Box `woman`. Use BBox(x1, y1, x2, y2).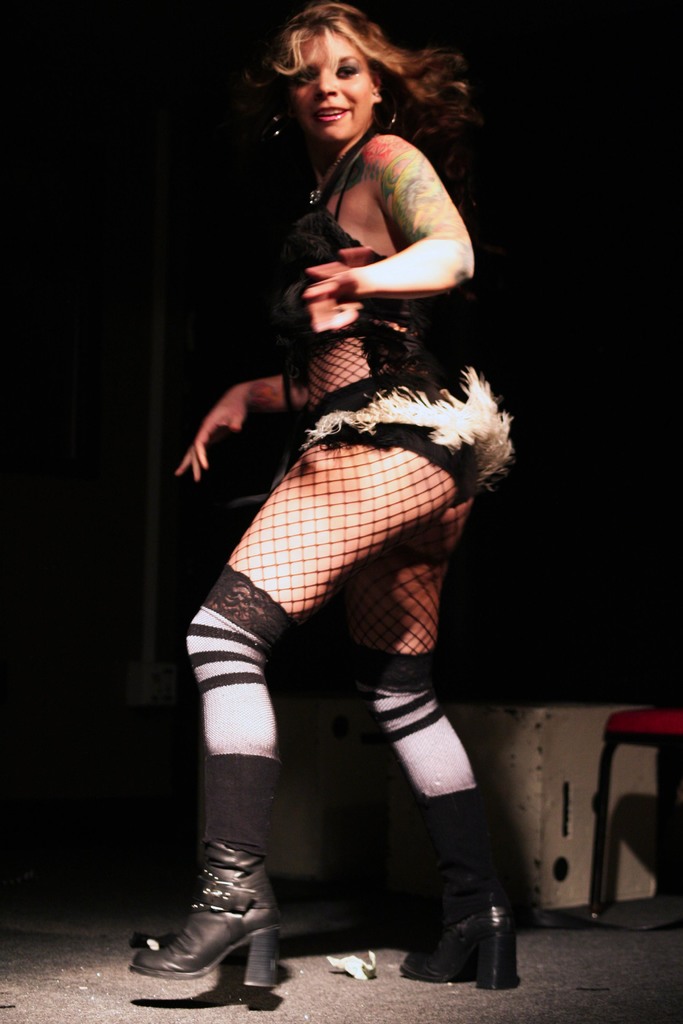
BBox(185, 0, 517, 1023).
